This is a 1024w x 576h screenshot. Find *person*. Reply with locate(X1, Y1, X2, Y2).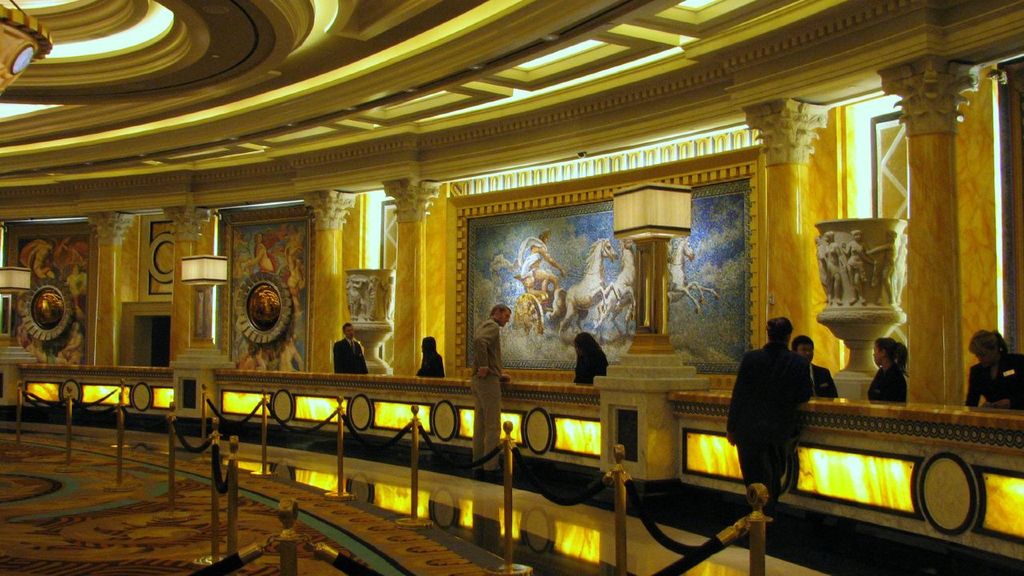
locate(469, 305, 513, 466).
